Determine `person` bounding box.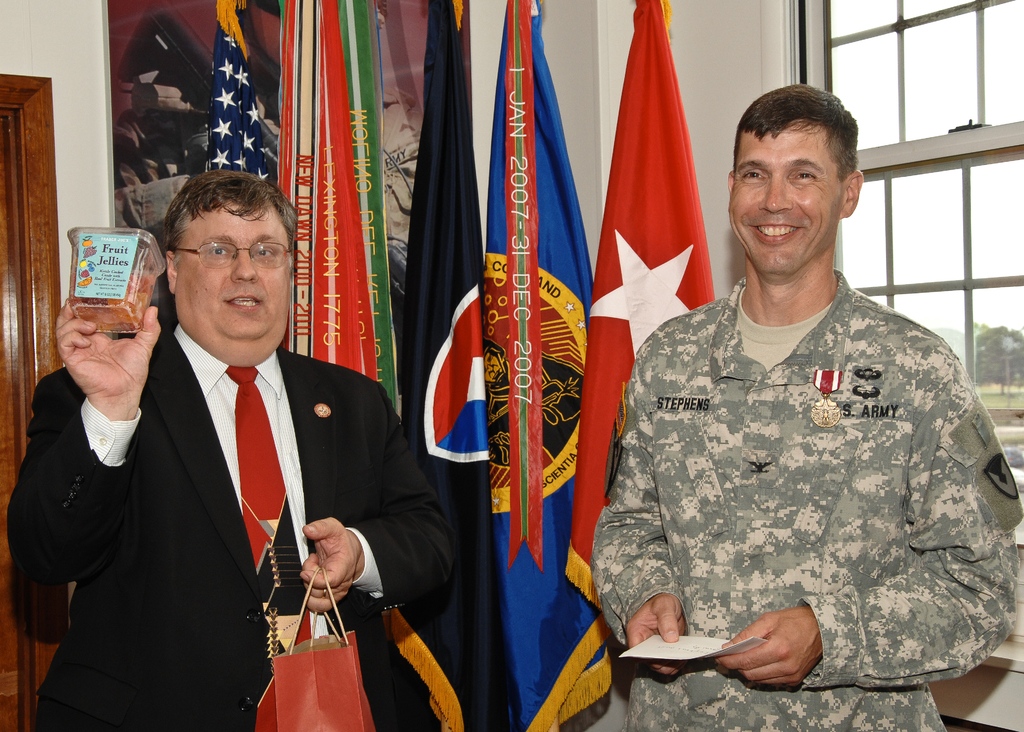
Determined: <box>606,90,1009,722</box>.
